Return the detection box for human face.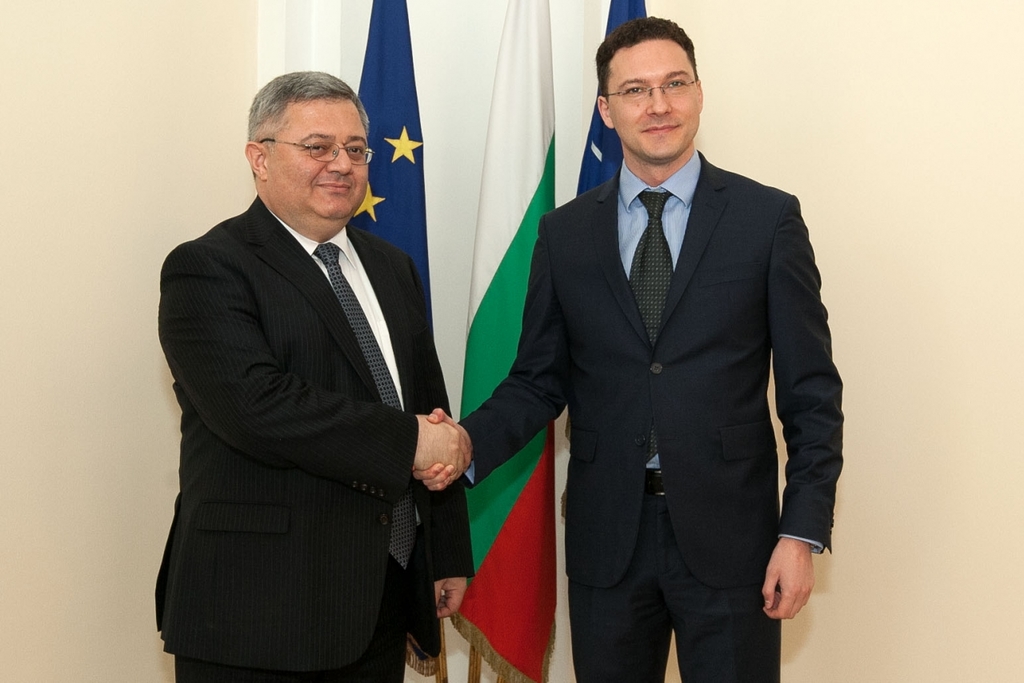
<region>269, 100, 368, 214</region>.
